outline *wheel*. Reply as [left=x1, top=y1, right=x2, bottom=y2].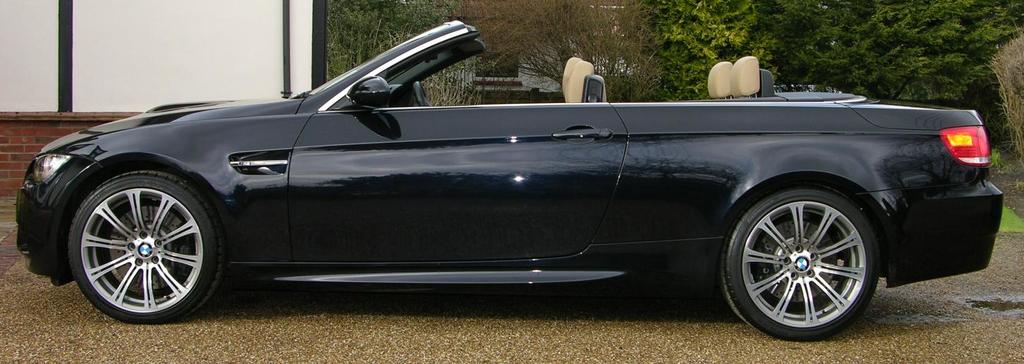
[left=415, top=81, right=427, bottom=108].
